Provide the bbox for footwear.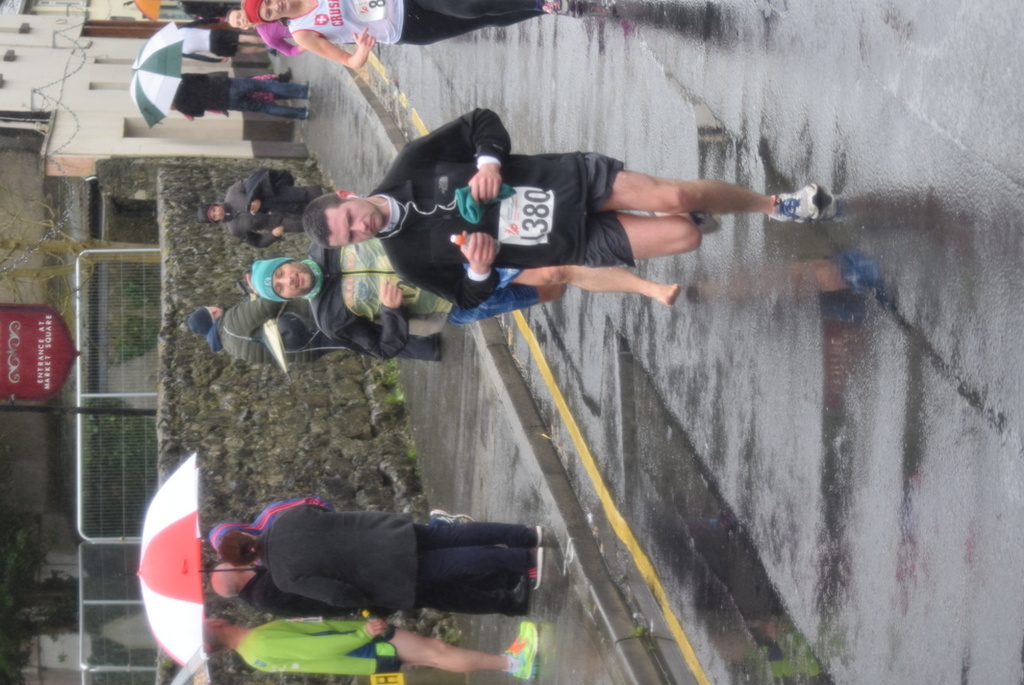
bbox=[265, 46, 278, 63].
